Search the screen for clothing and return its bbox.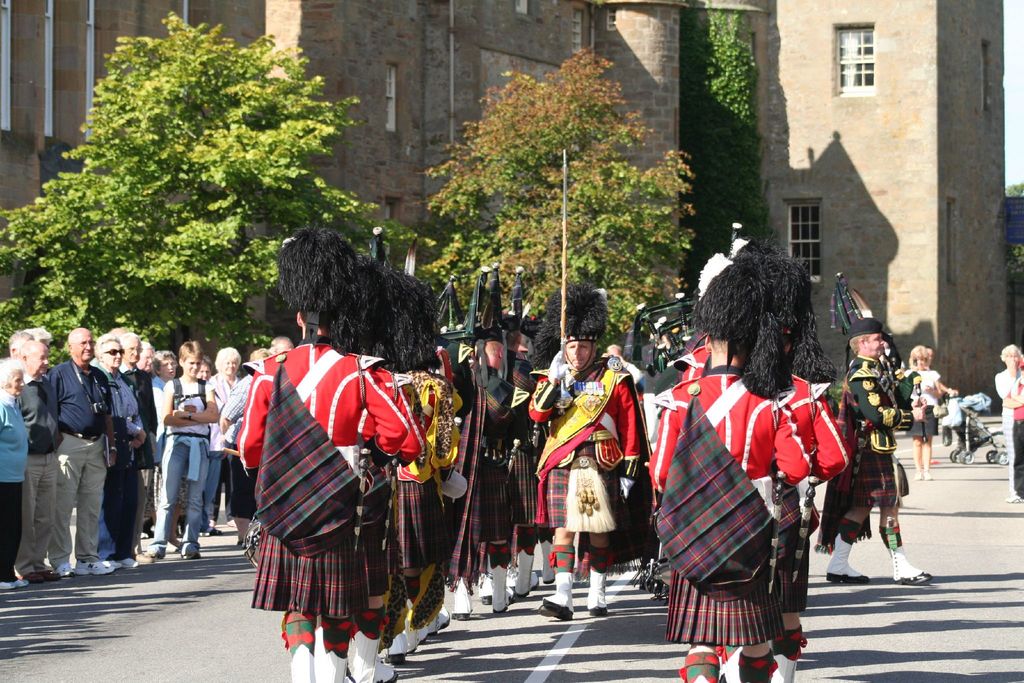
Found: crop(997, 368, 1022, 490).
